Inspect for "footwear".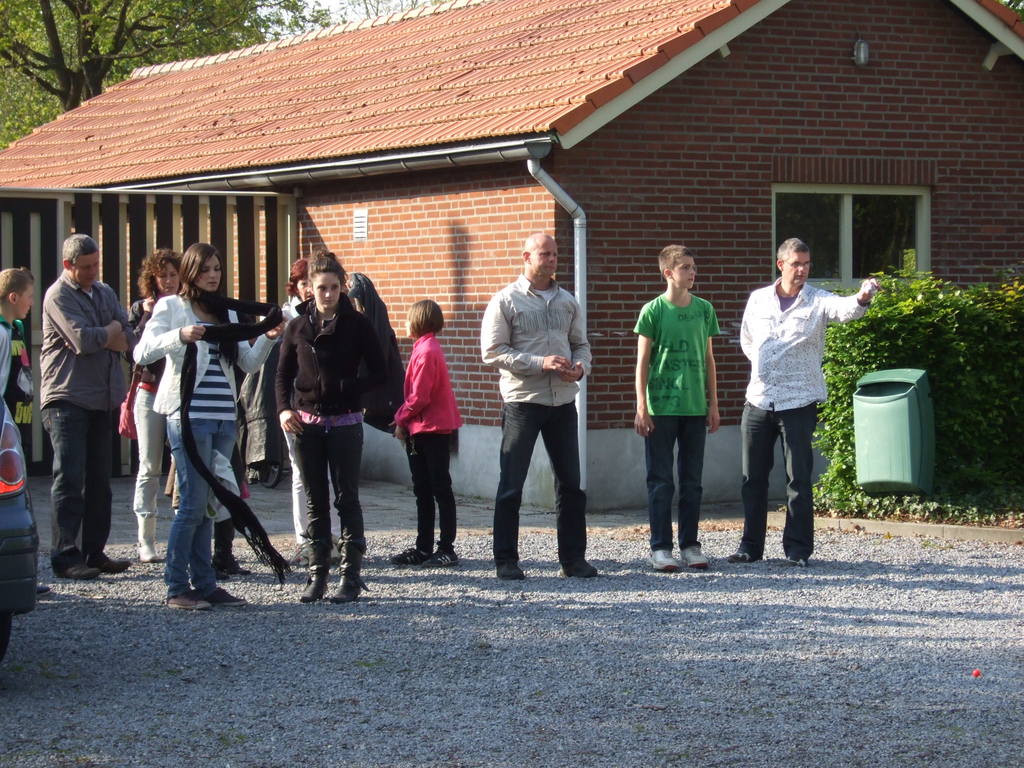
Inspection: pyautogui.locateOnScreen(285, 544, 342, 570).
